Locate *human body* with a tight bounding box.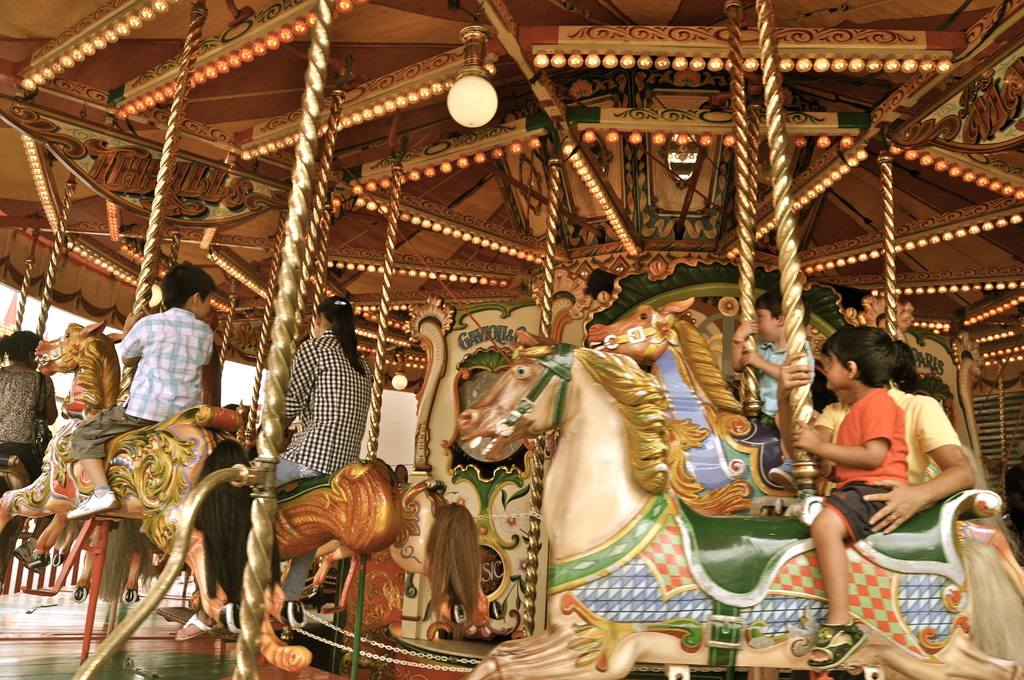
0 364 66 576.
